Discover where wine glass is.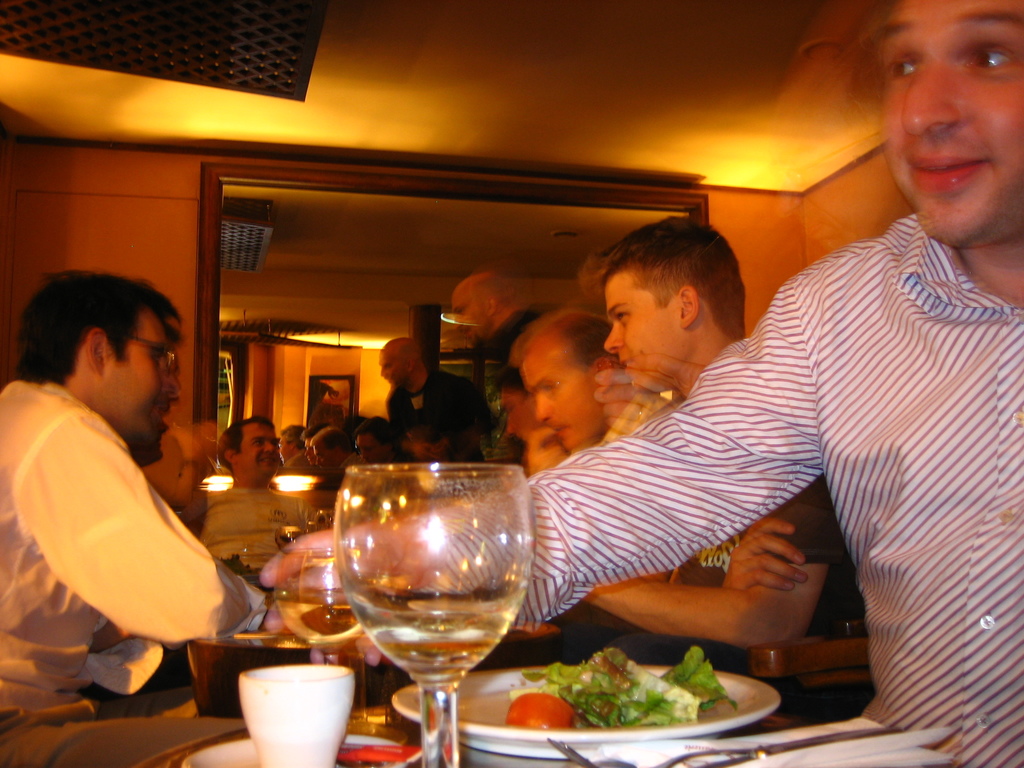
Discovered at region(333, 461, 534, 767).
